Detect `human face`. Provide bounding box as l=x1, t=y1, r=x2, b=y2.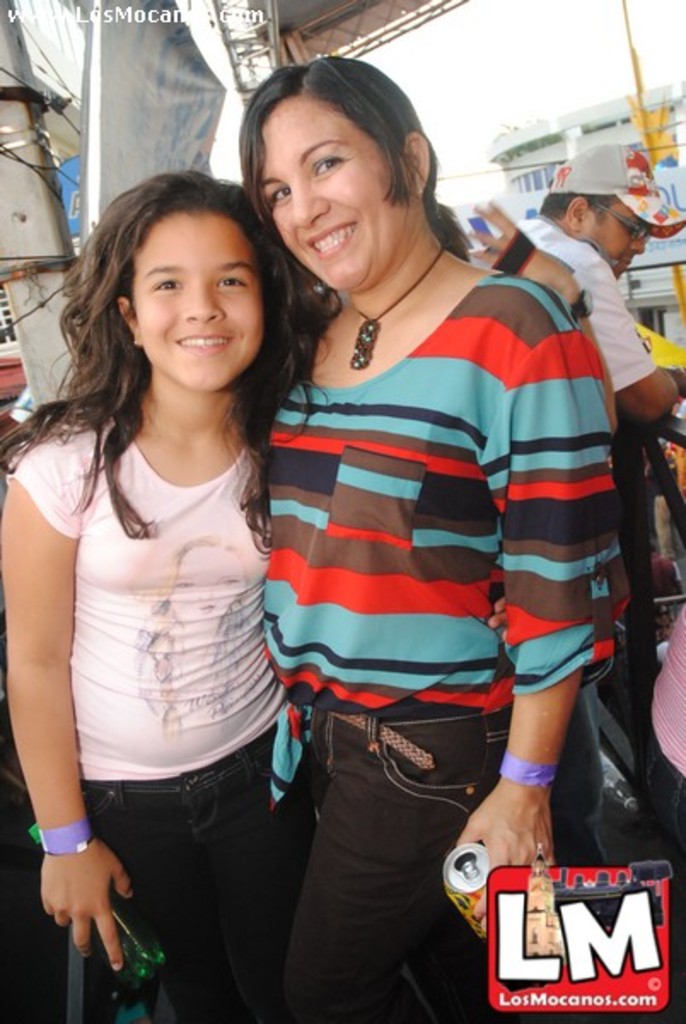
l=587, t=191, r=645, b=271.
